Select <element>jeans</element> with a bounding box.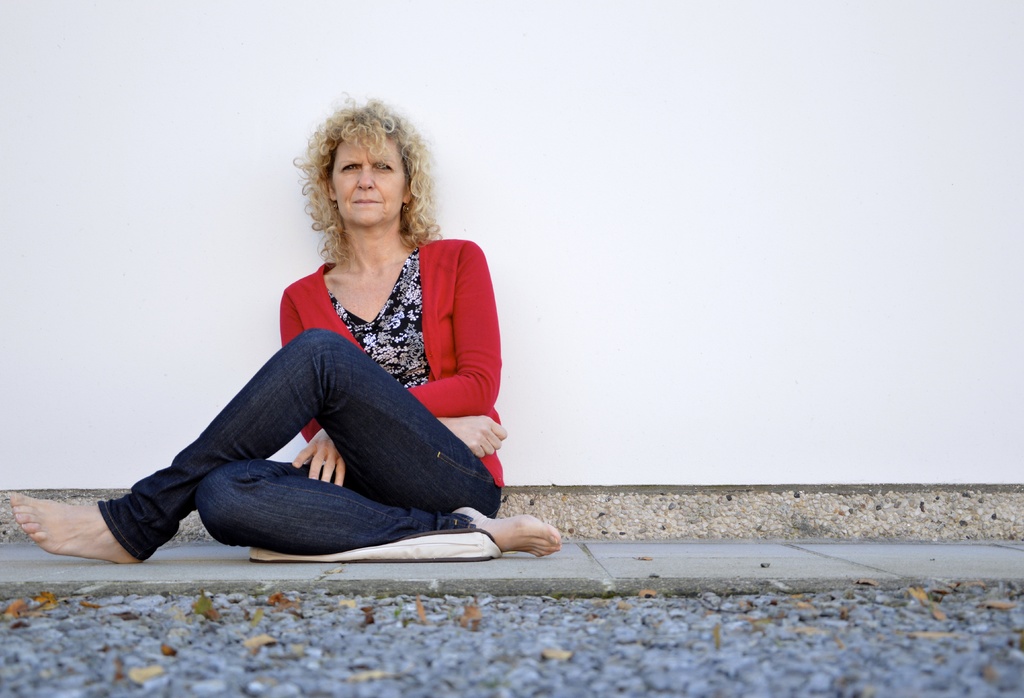
bbox(75, 323, 522, 578).
